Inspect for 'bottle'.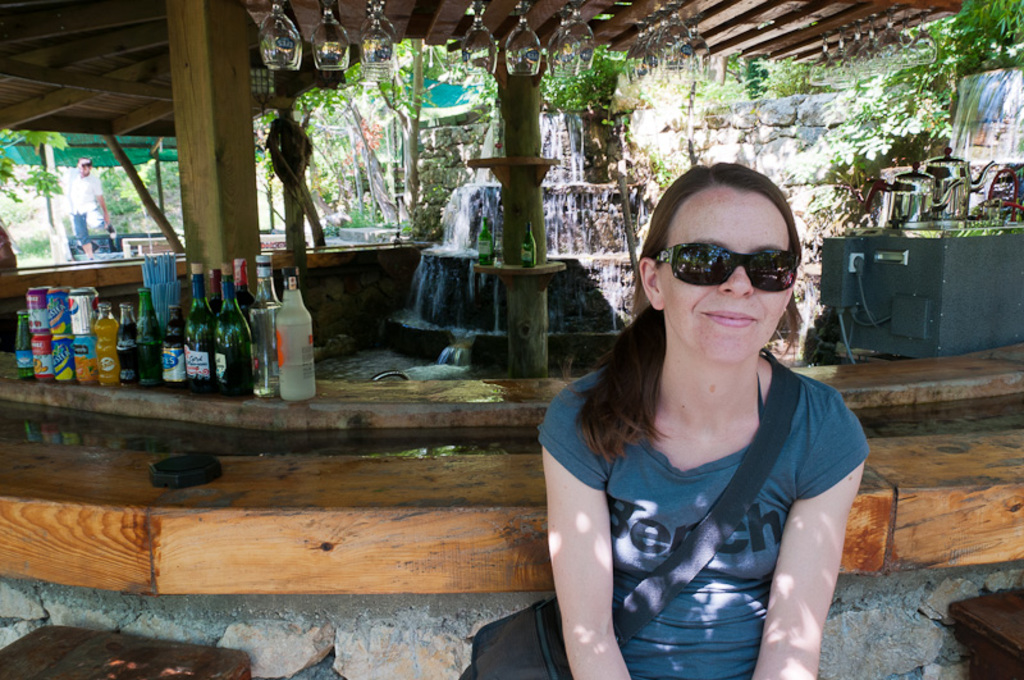
Inspection: x1=115, y1=298, x2=136, y2=387.
